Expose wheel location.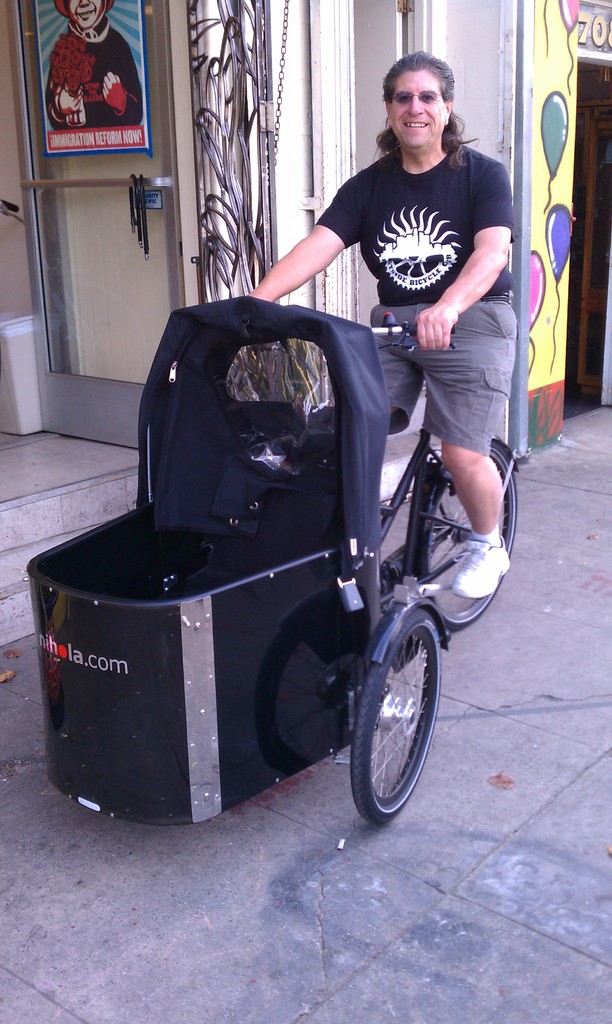
Exposed at [413,431,526,622].
